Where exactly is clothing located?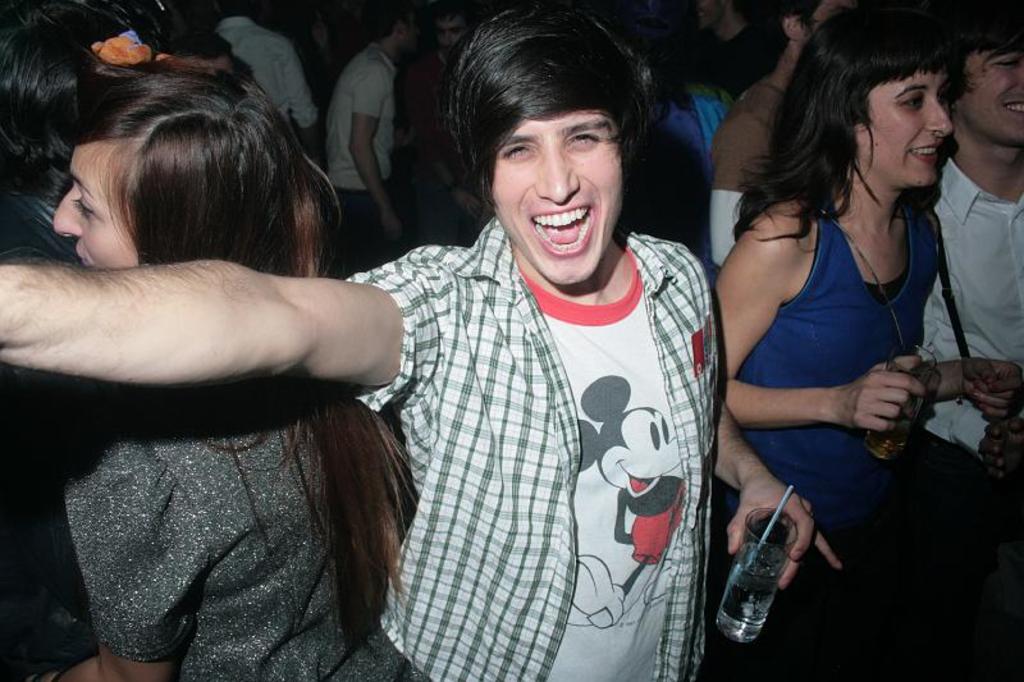
Its bounding box is l=232, t=15, r=332, b=163.
